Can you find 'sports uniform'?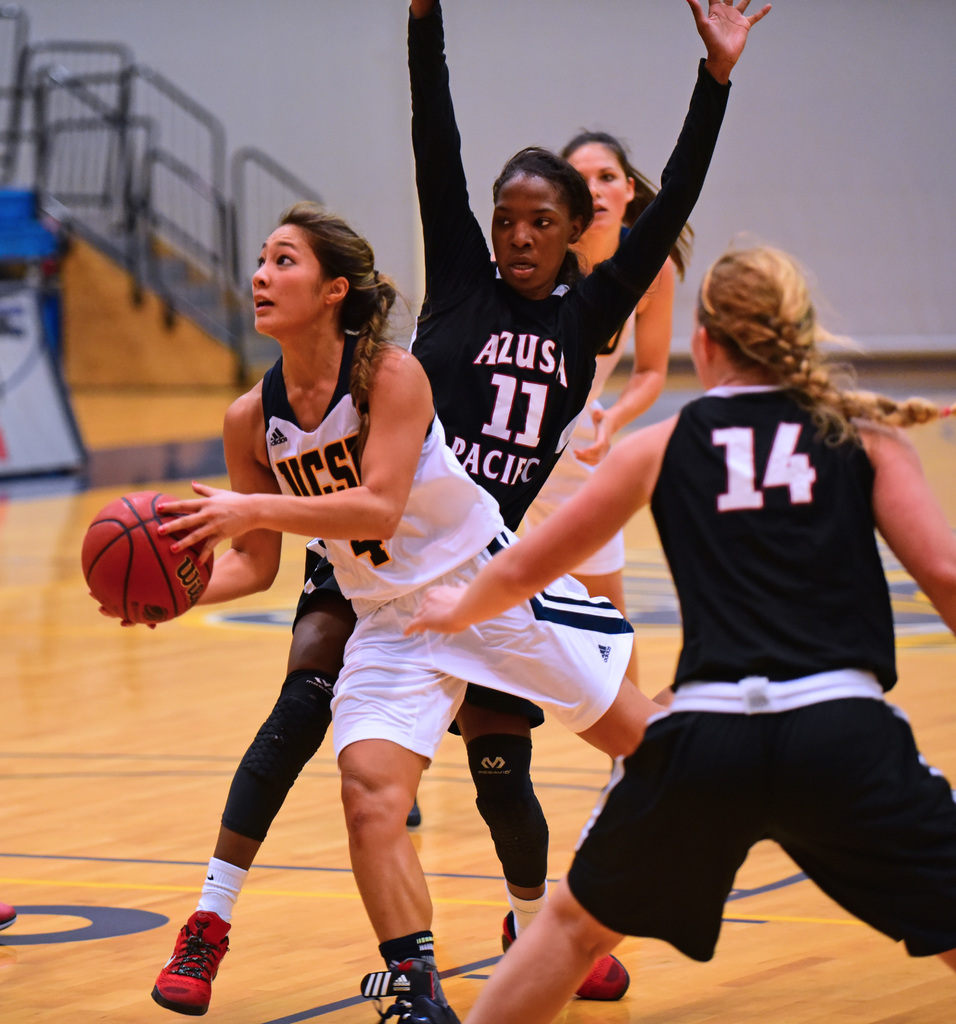
Yes, bounding box: bbox=(331, 337, 630, 771).
